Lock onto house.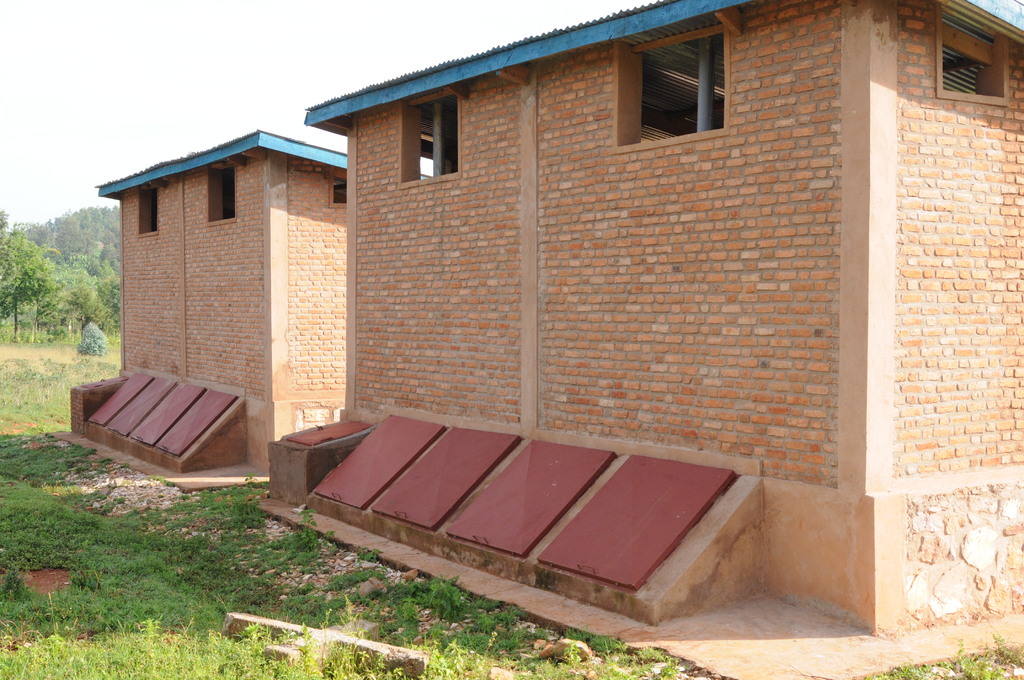
Locked: x1=247, y1=0, x2=1023, y2=679.
